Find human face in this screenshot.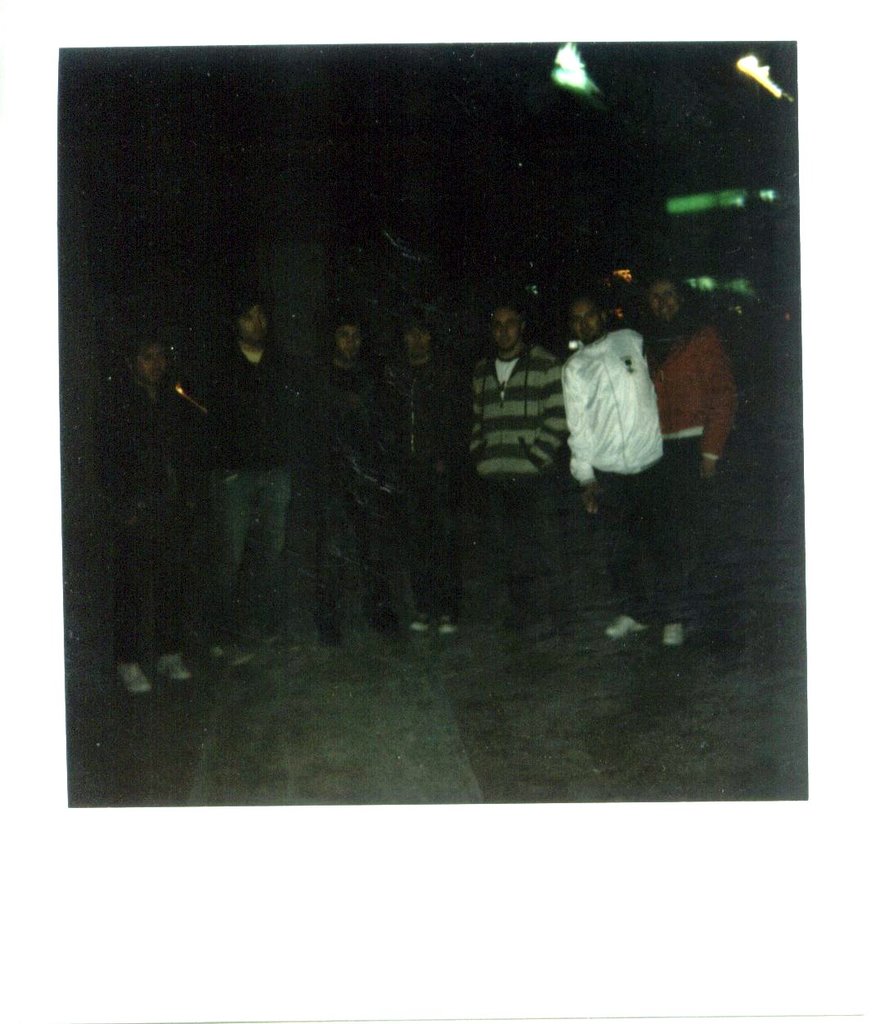
The bounding box for human face is 339:325:366:363.
